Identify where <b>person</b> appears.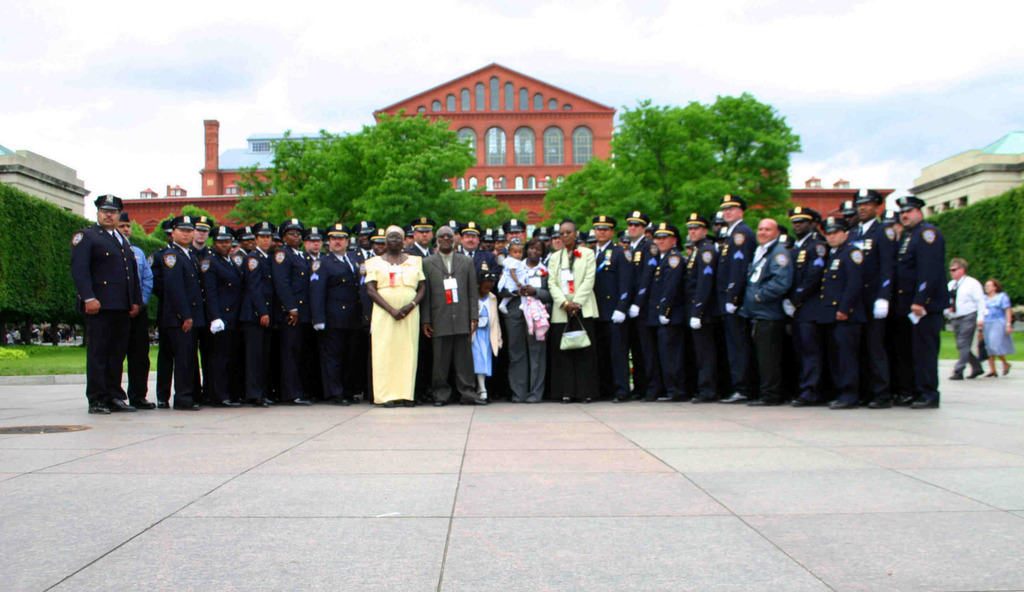
Appears at Rect(979, 276, 1016, 377).
